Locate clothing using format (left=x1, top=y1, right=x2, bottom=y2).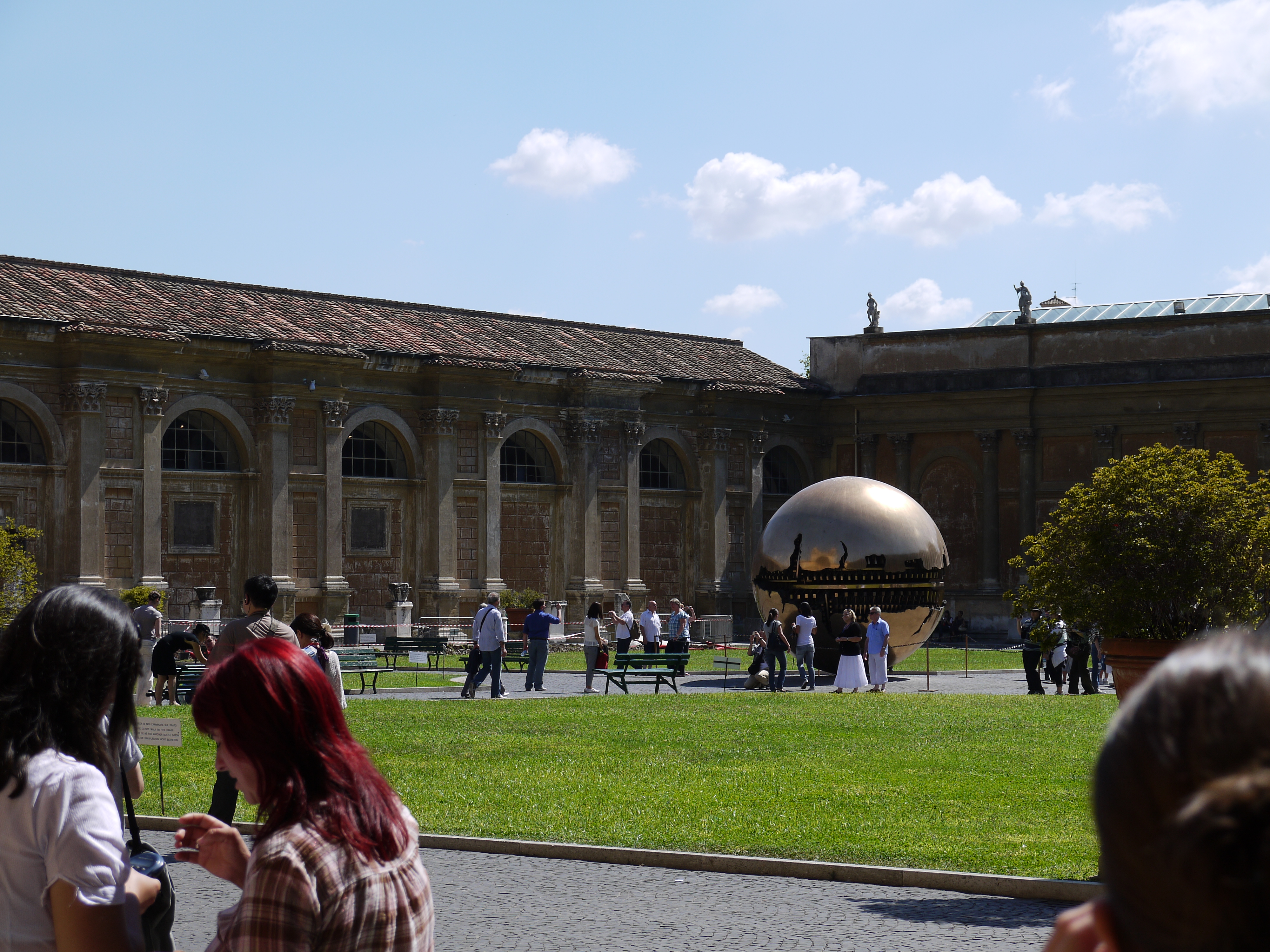
(left=30, top=223, right=46, bottom=260).
